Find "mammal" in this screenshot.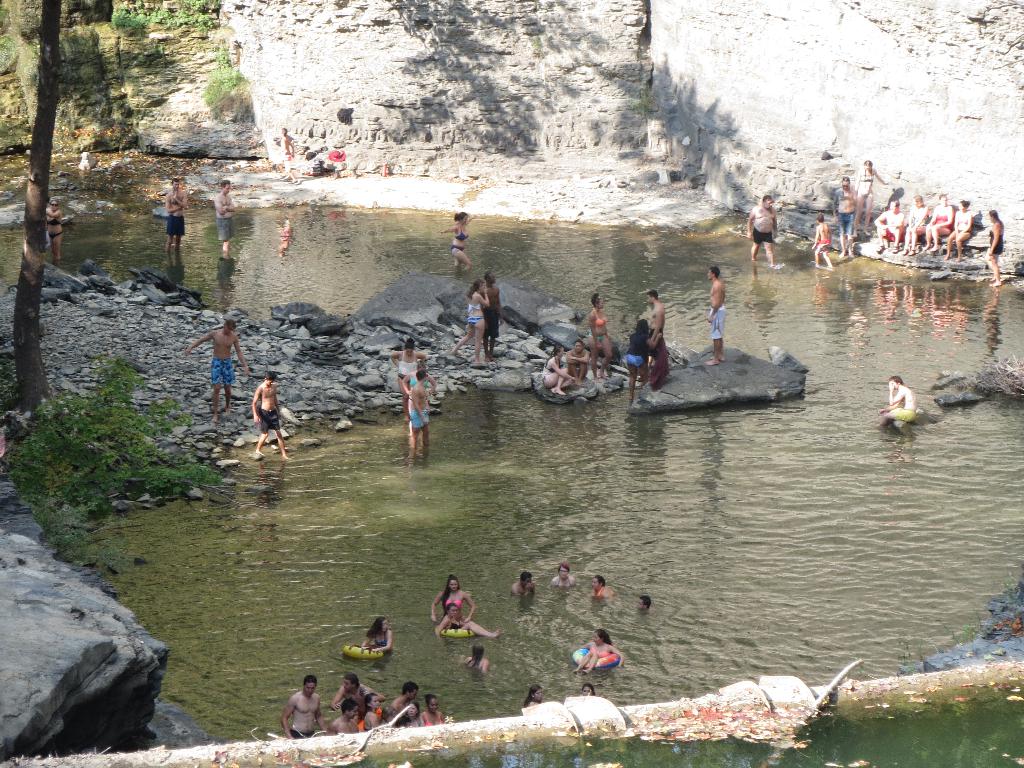
The bounding box for "mammal" is pyautogui.locateOnScreen(927, 195, 951, 248).
